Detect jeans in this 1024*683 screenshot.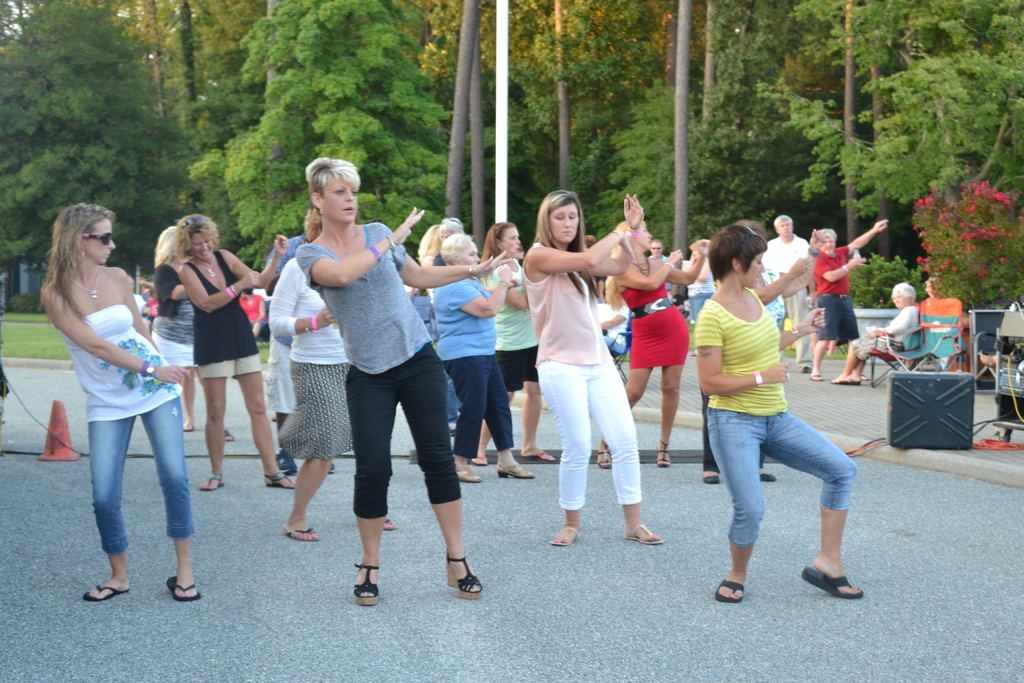
Detection: locate(687, 288, 716, 331).
